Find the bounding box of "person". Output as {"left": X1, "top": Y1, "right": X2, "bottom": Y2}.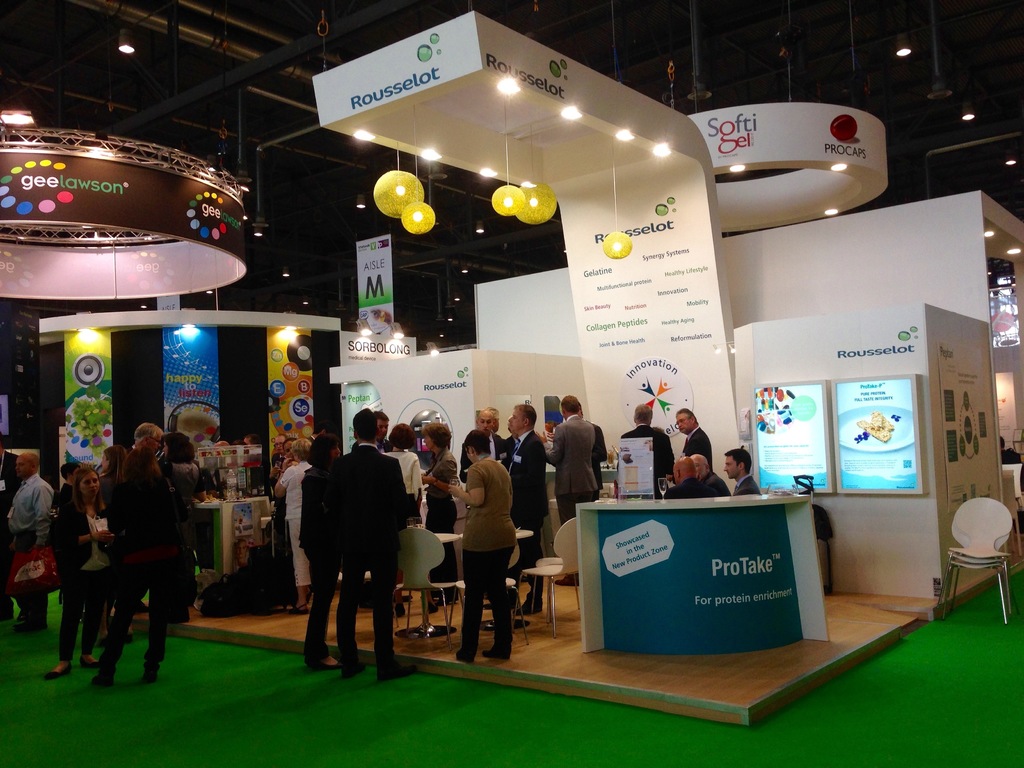
{"left": 294, "top": 429, "right": 346, "bottom": 673}.
